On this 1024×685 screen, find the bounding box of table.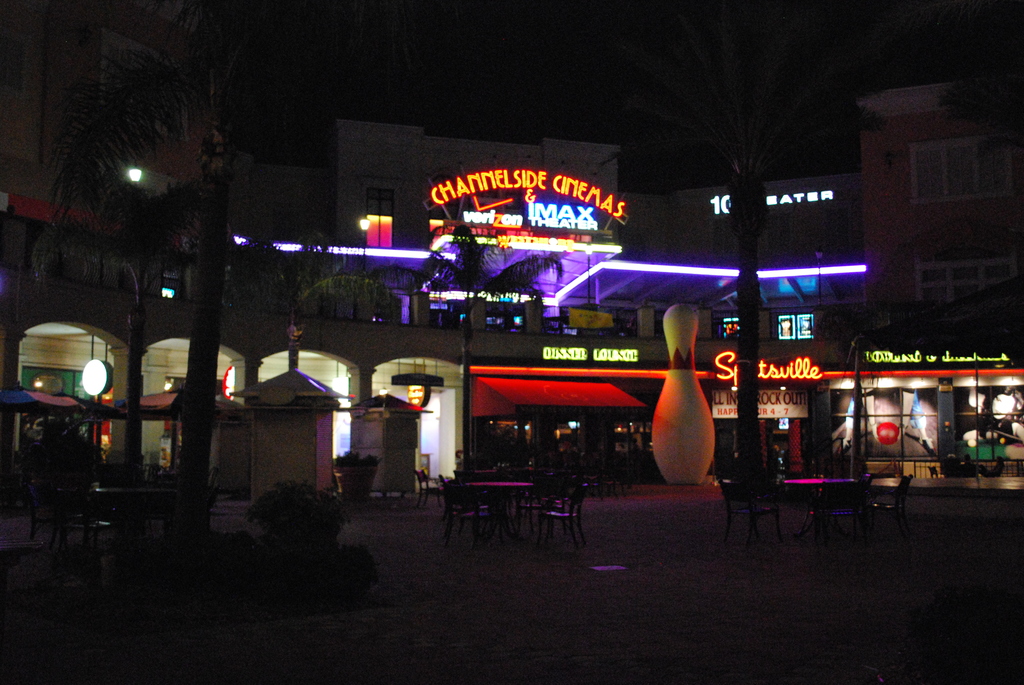
Bounding box: rect(92, 485, 132, 531).
